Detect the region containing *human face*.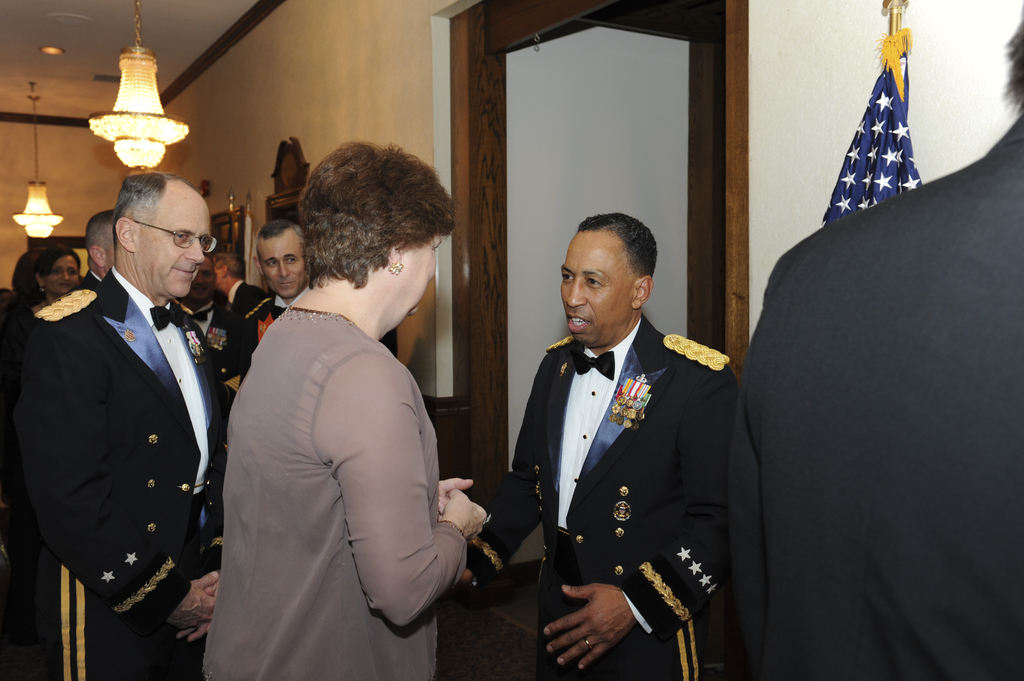
left=49, top=257, right=76, bottom=293.
